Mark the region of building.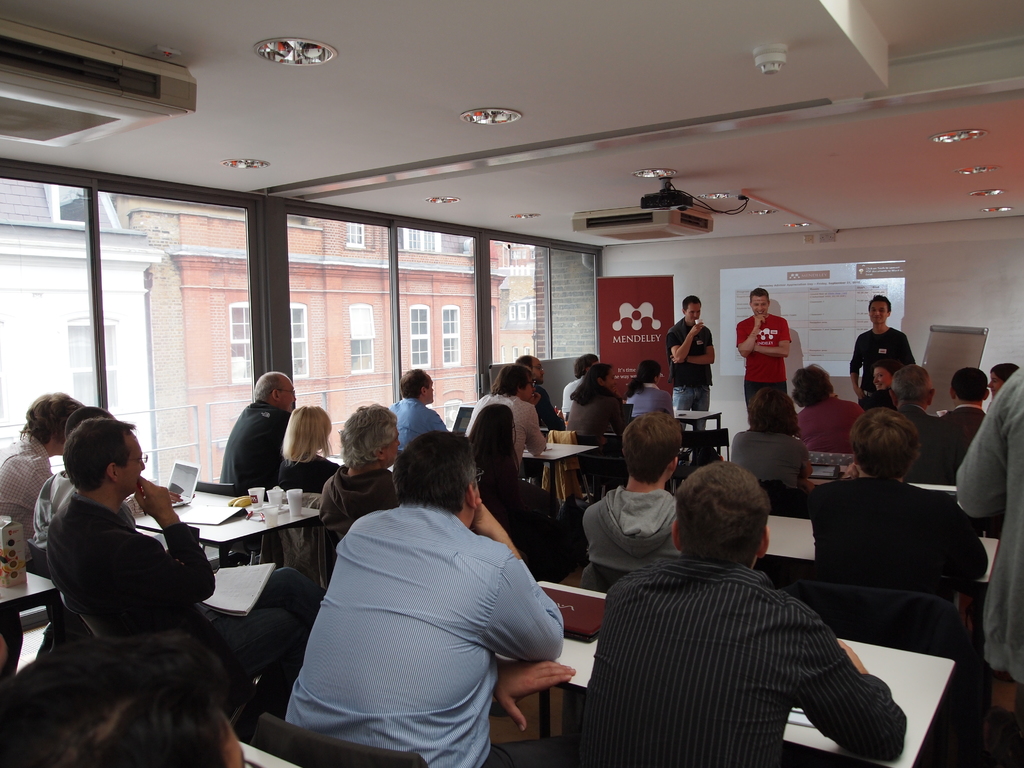
Region: 496 246 543 368.
